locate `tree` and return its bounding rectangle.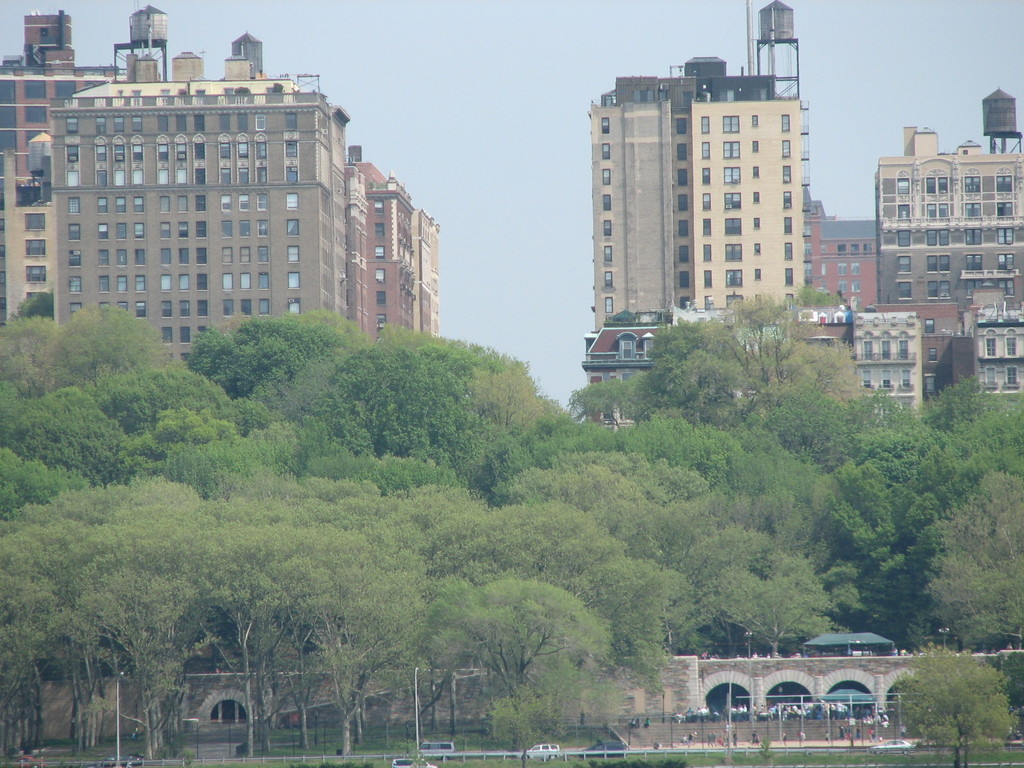
[x1=170, y1=415, x2=328, y2=511].
